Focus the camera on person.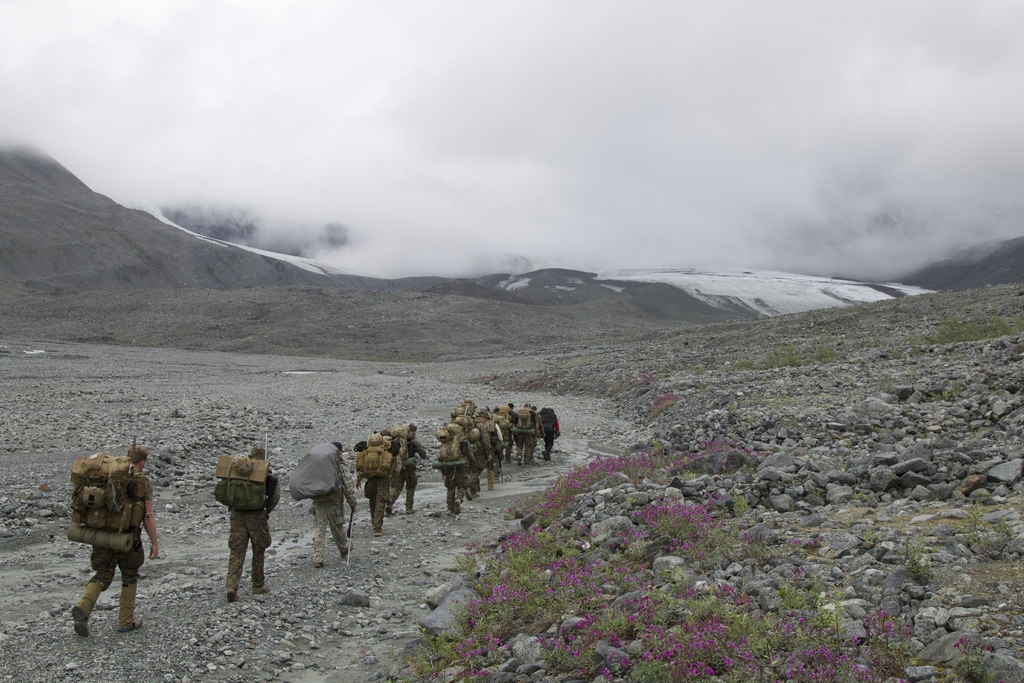
Focus region: [379,416,428,522].
